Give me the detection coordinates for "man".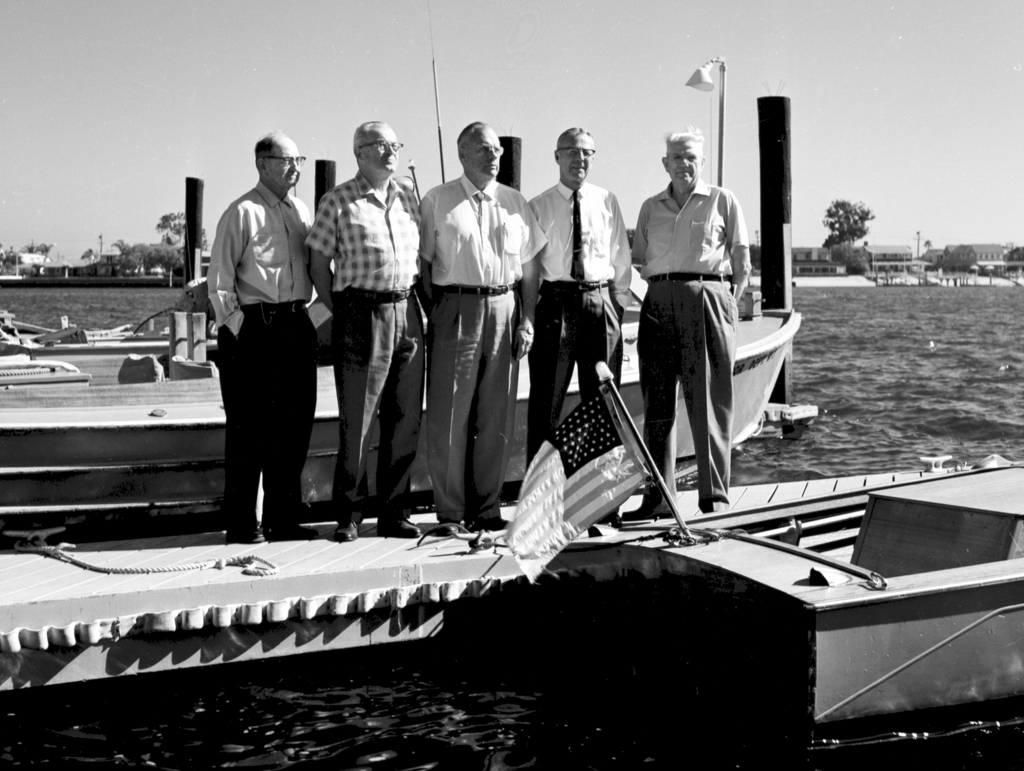
pyautogui.locateOnScreen(189, 155, 321, 544).
